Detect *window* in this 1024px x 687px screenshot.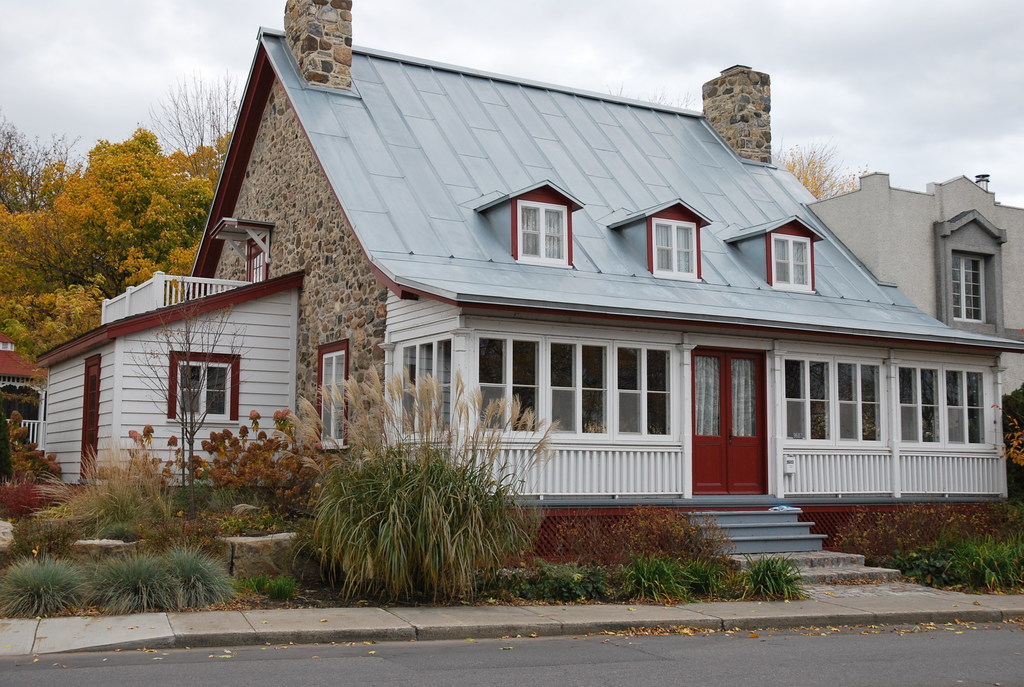
Detection: (401,338,448,434).
